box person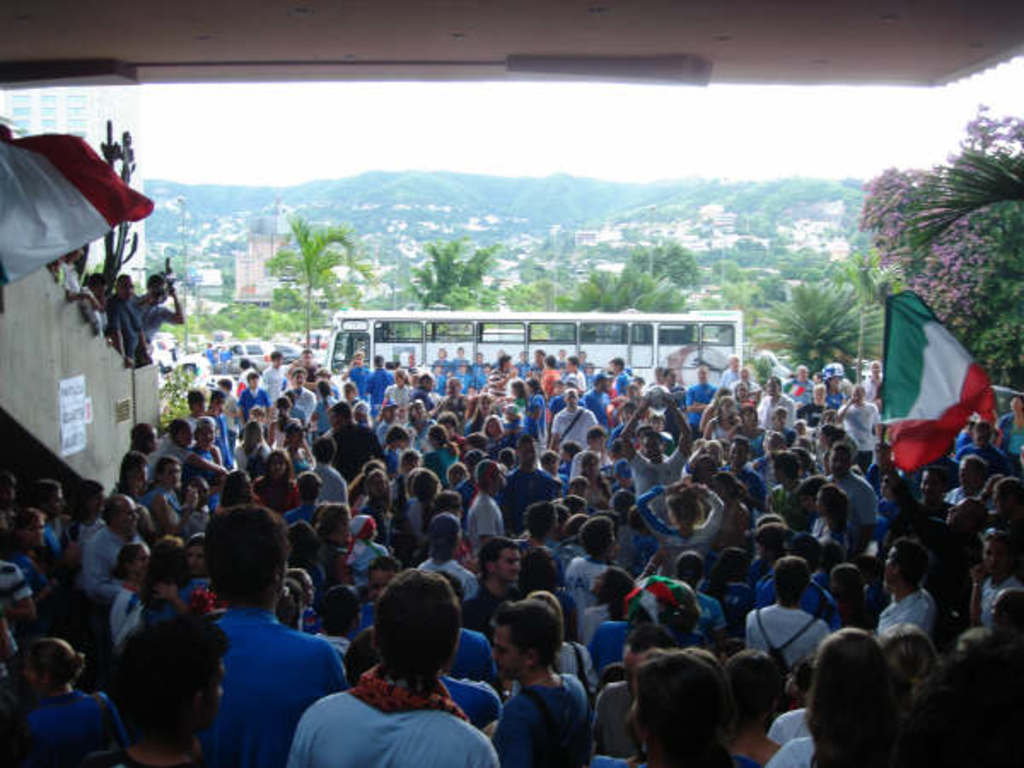
box=[730, 553, 835, 674]
